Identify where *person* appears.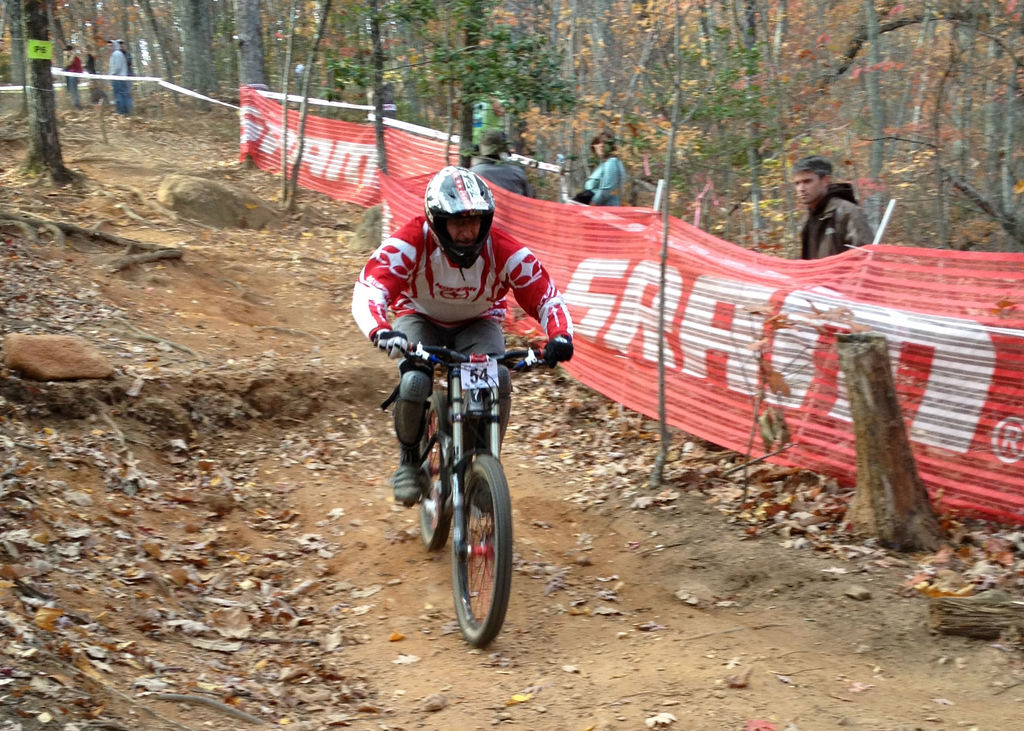
Appears at [left=577, top=136, right=623, bottom=215].
